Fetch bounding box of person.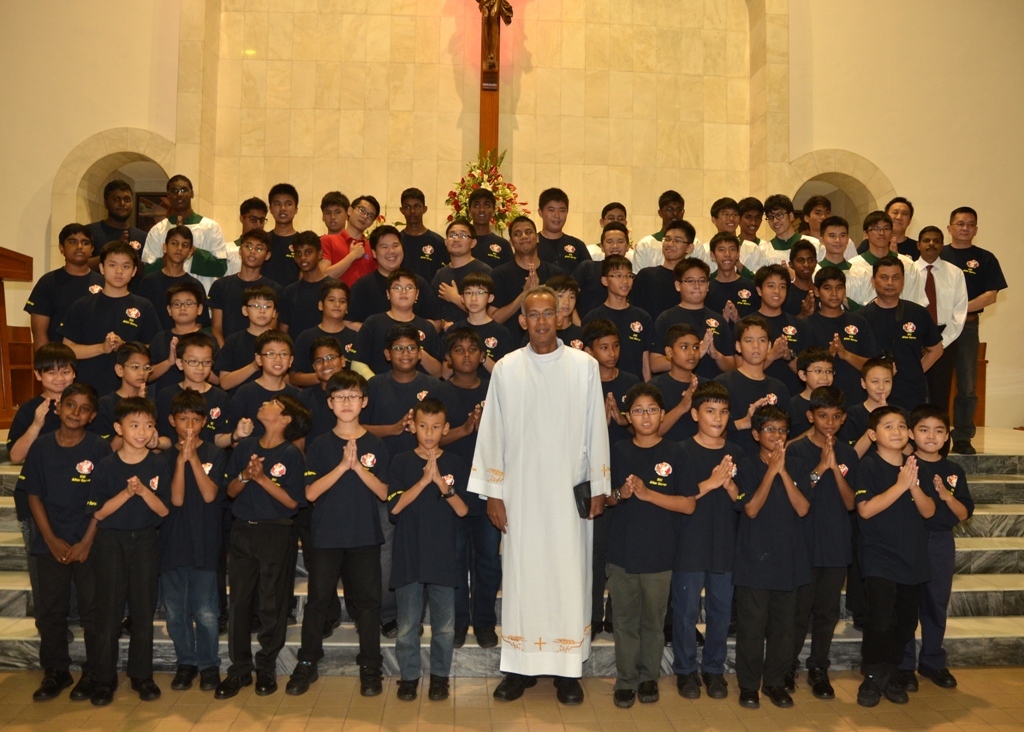
Bbox: <box>359,329,436,452</box>.
